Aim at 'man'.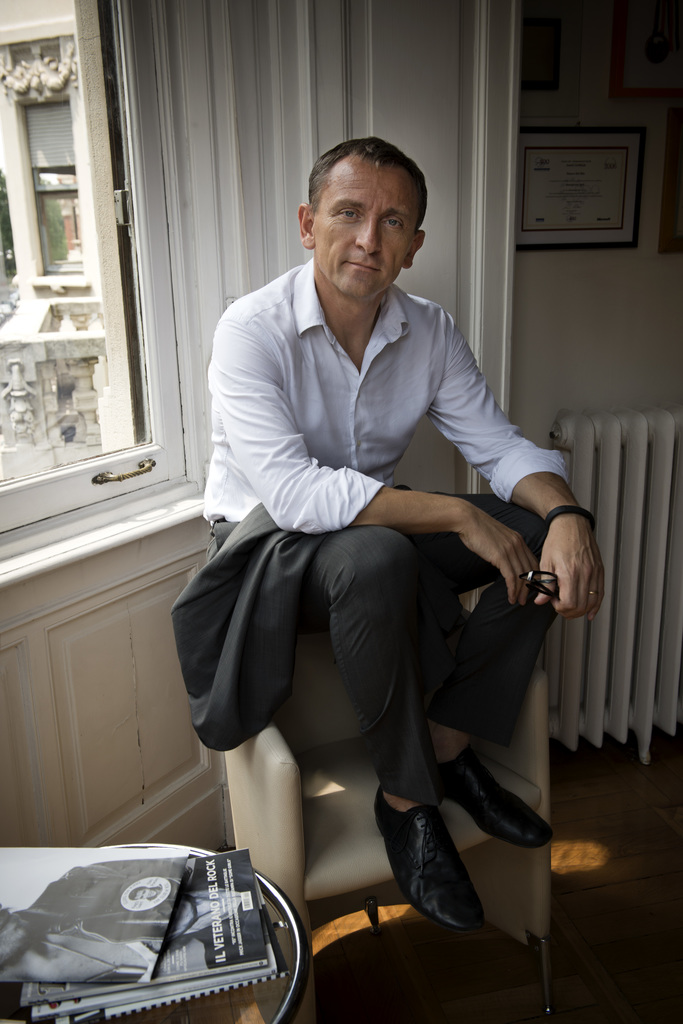
Aimed at x1=186, y1=131, x2=608, y2=918.
